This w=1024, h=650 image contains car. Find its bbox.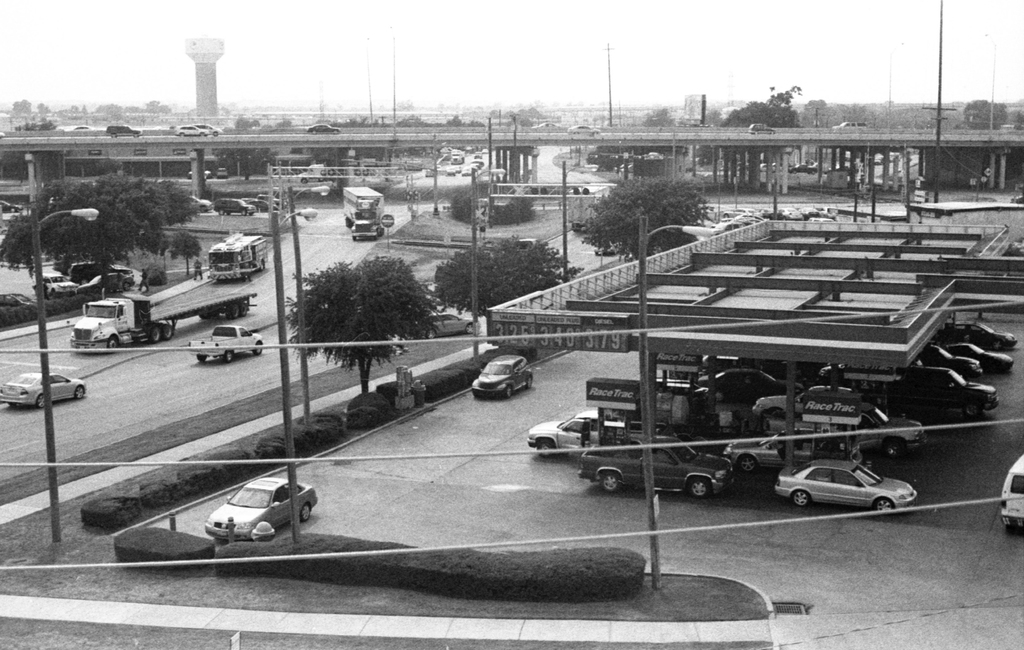
{"x1": 414, "y1": 313, "x2": 484, "y2": 342}.
